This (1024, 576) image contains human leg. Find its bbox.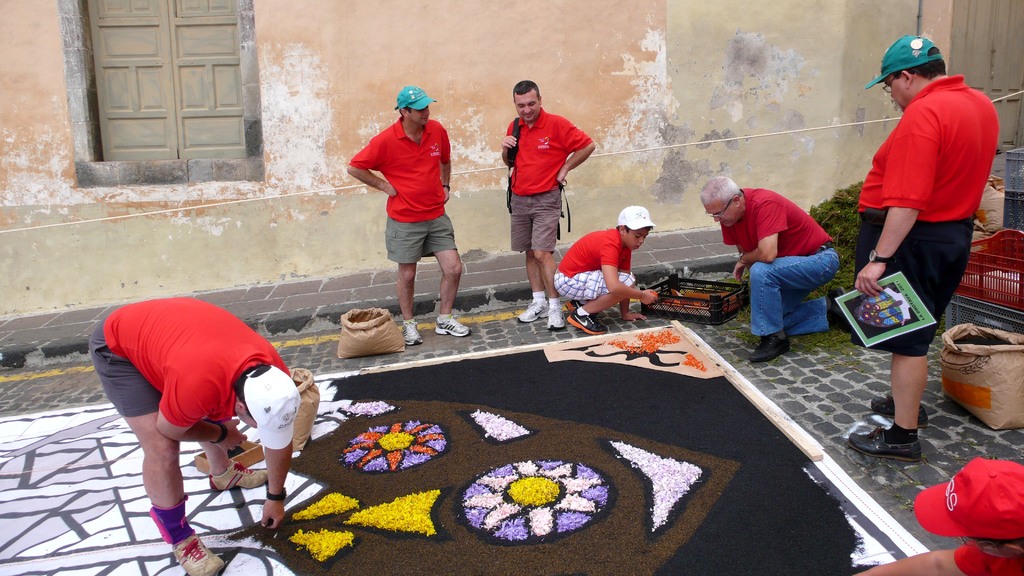
detection(391, 208, 427, 344).
